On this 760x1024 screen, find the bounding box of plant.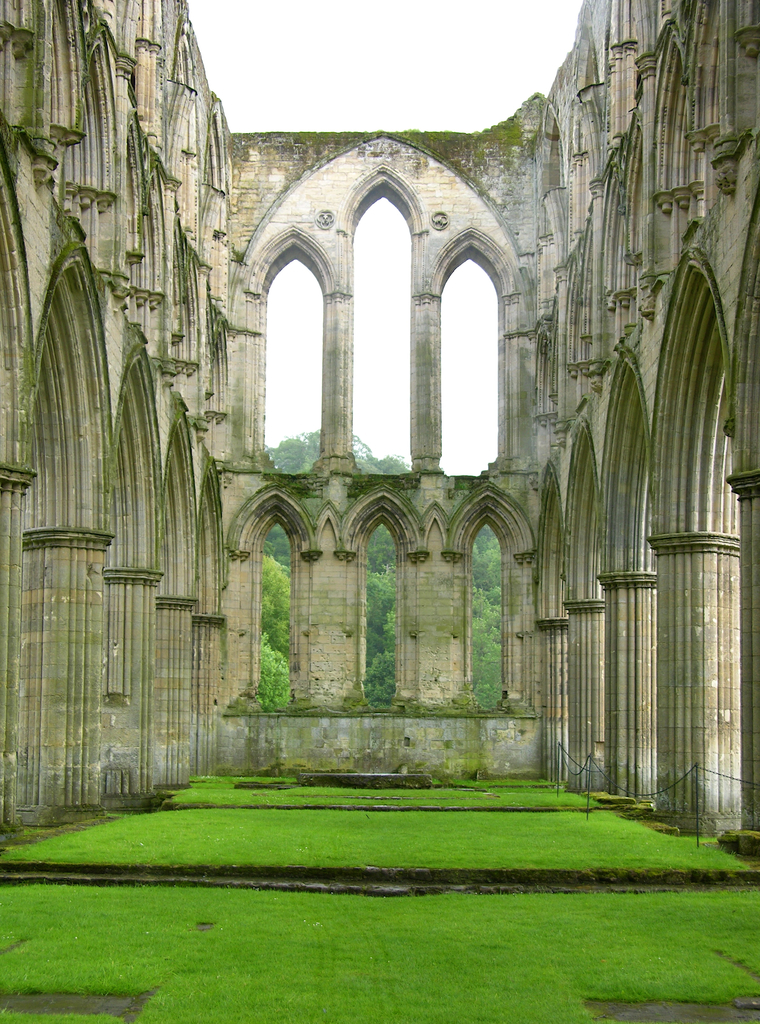
Bounding box: BBox(398, 684, 485, 719).
